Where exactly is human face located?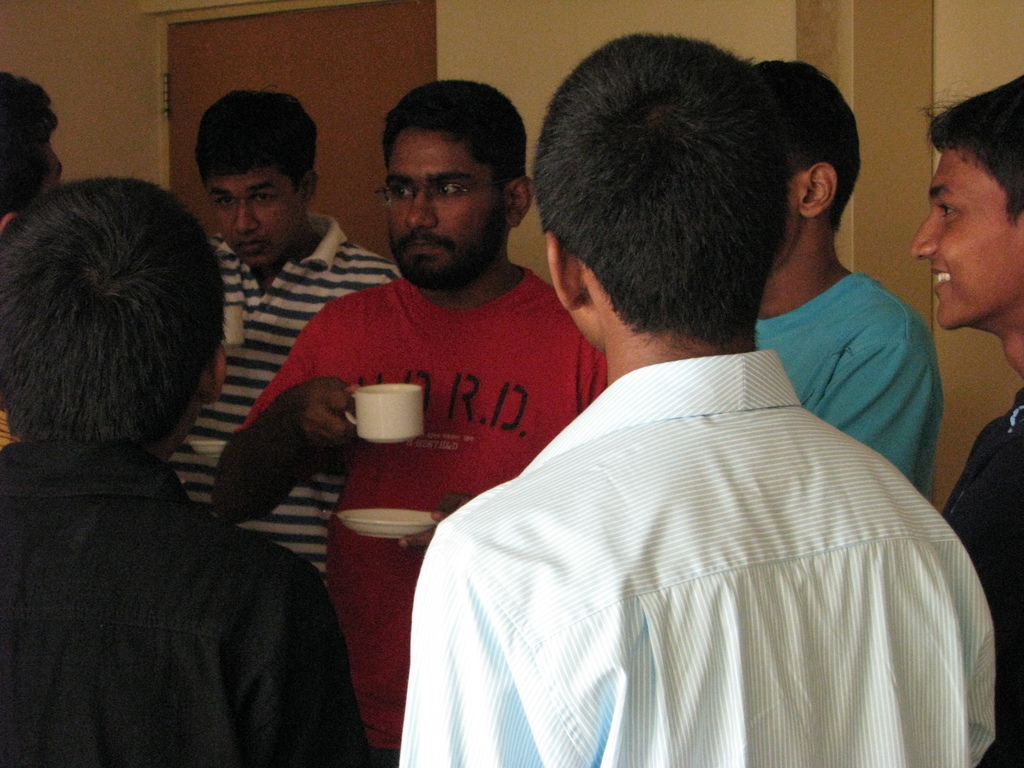
Its bounding box is l=211, t=173, r=300, b=269.
